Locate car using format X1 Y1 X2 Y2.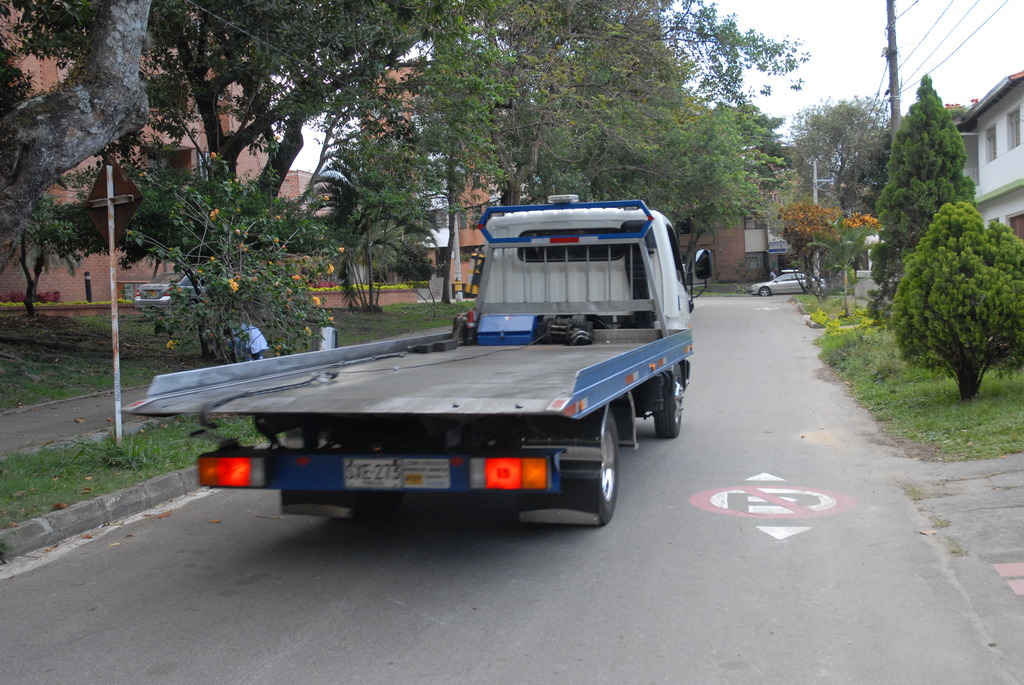
135 273 211 310.
